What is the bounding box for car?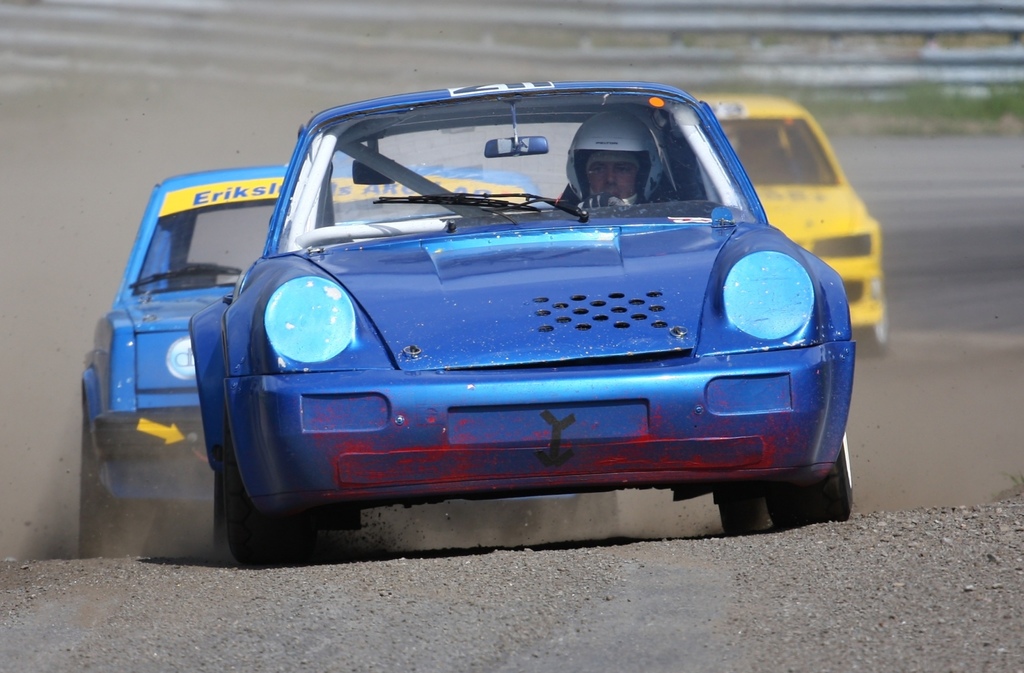
locate(703, 96, 892, 350).
